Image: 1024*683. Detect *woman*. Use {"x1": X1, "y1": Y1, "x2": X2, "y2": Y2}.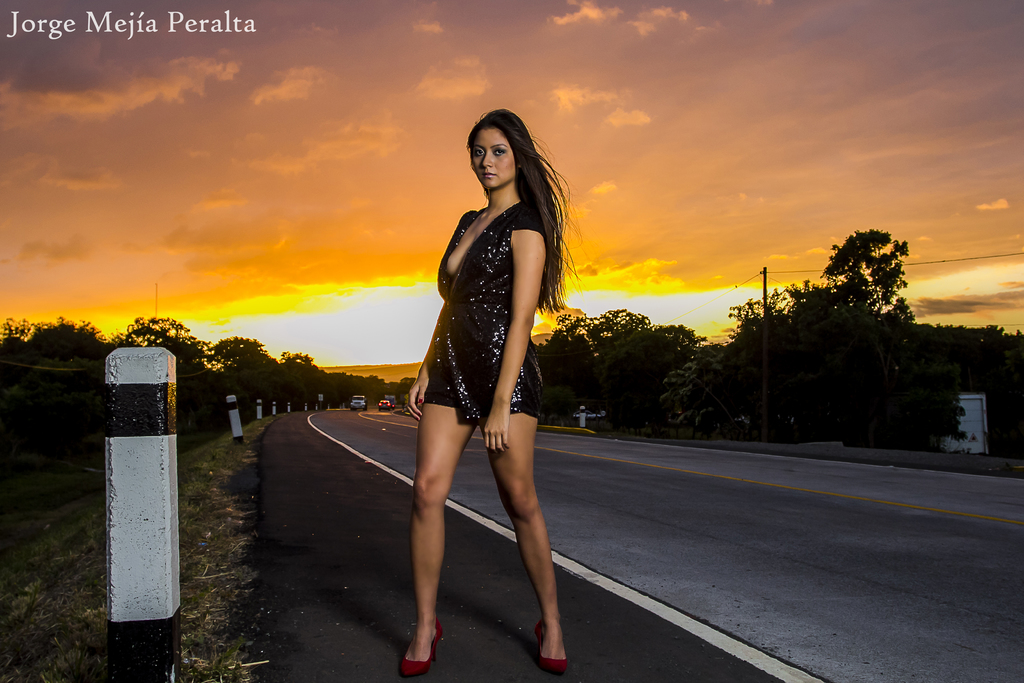
{"x1": 383, "y1": 96, "x2": 591, "y2": 659}.
